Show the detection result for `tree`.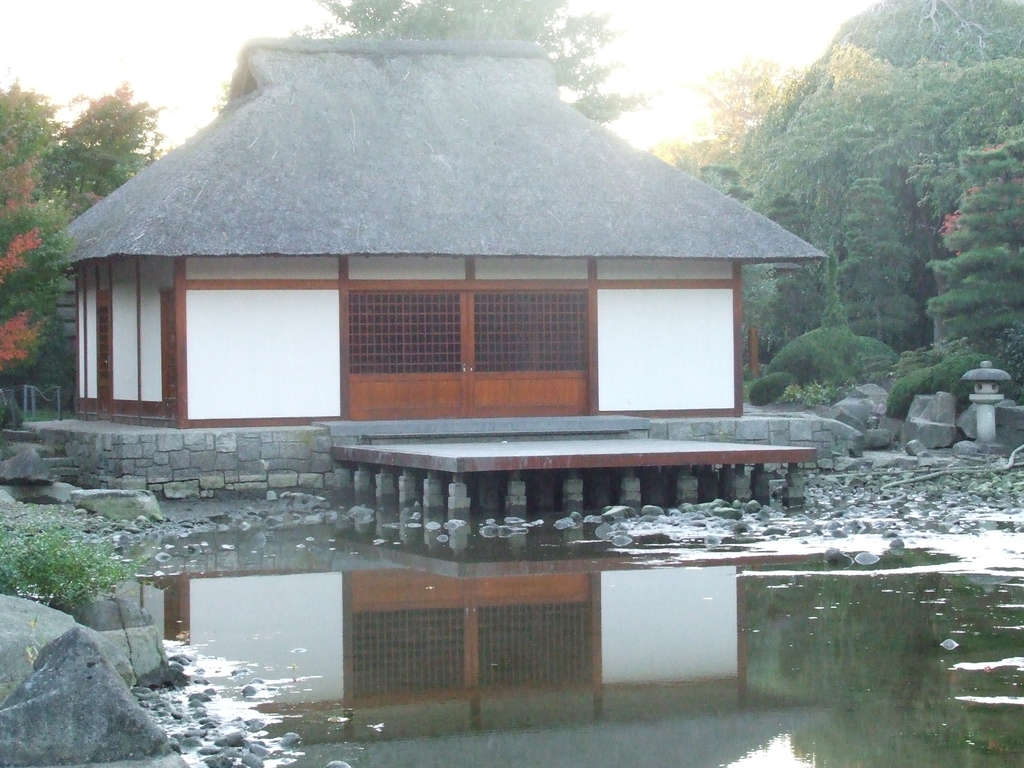
45 92 156 173.
